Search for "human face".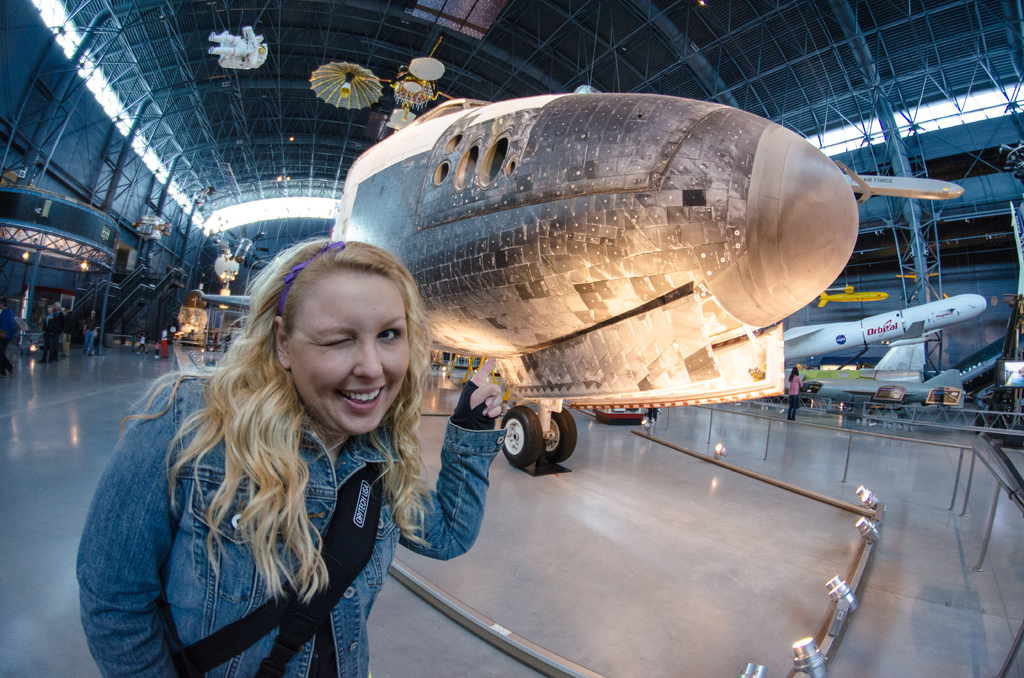
Found at pyautogui.locateOnScreen(292, 271, 410, 430).
